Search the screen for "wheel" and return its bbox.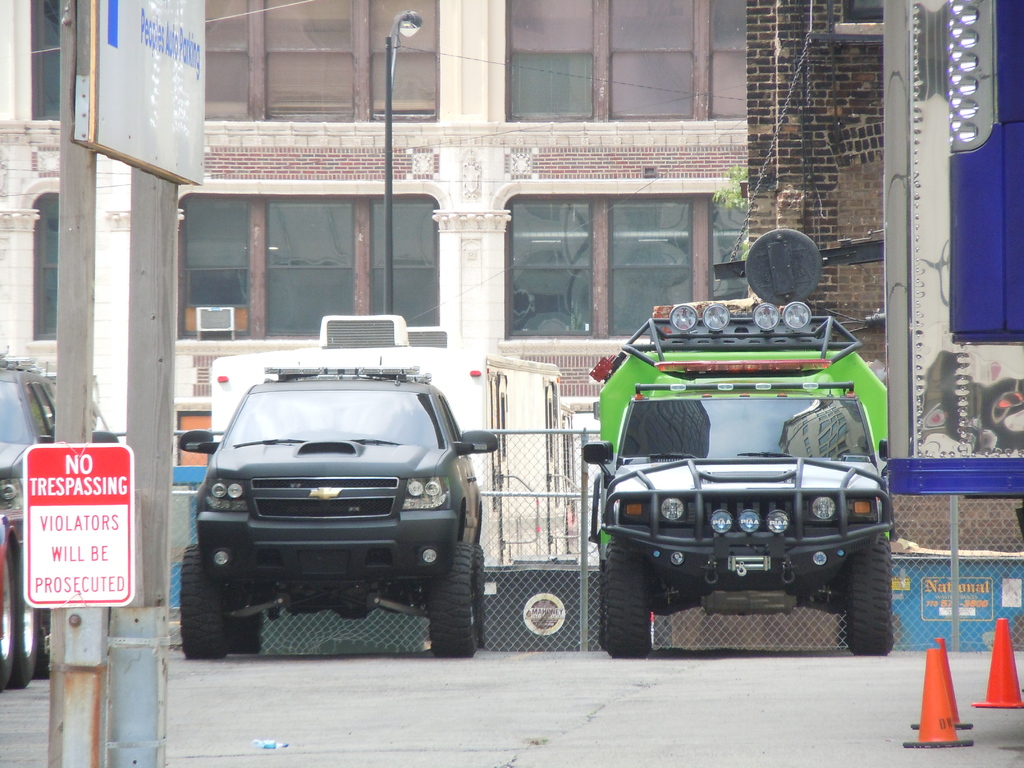
Found: left=842, top=534, right=890, bottom=650.
